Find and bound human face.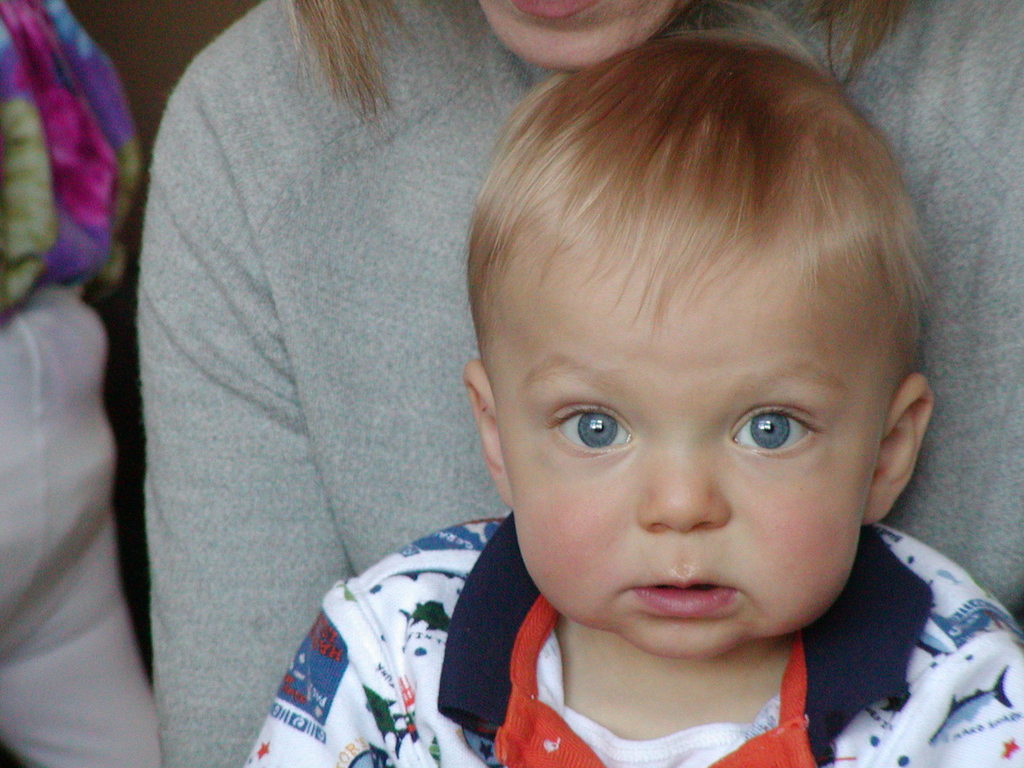
Bound: select_region(471, 0, 685, 85).
